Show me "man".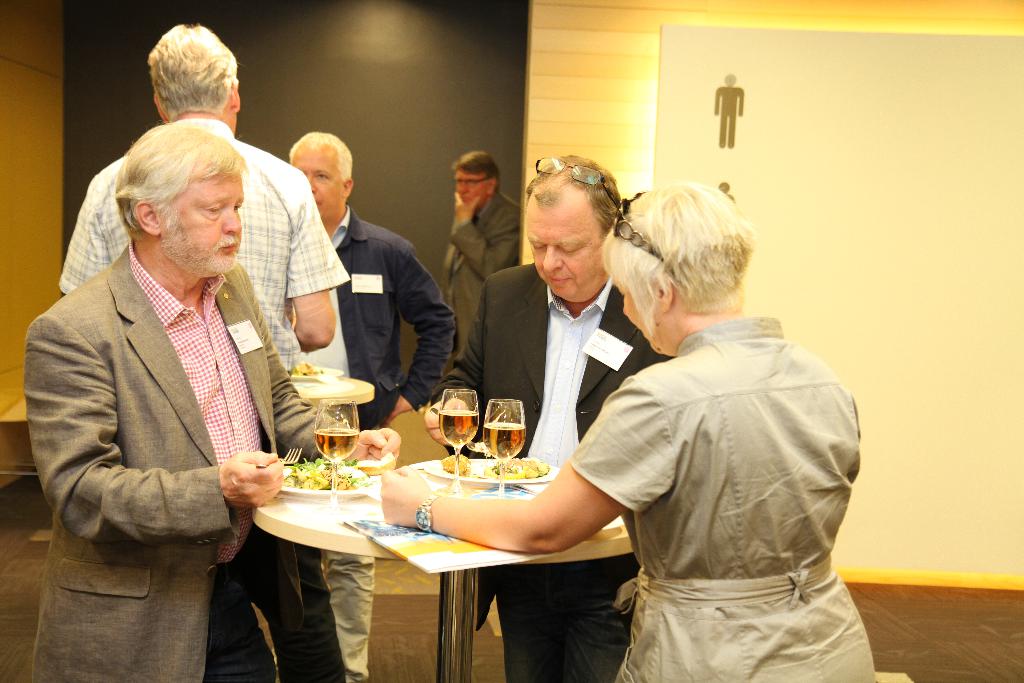
"man" is here: 54:15:348:682.
